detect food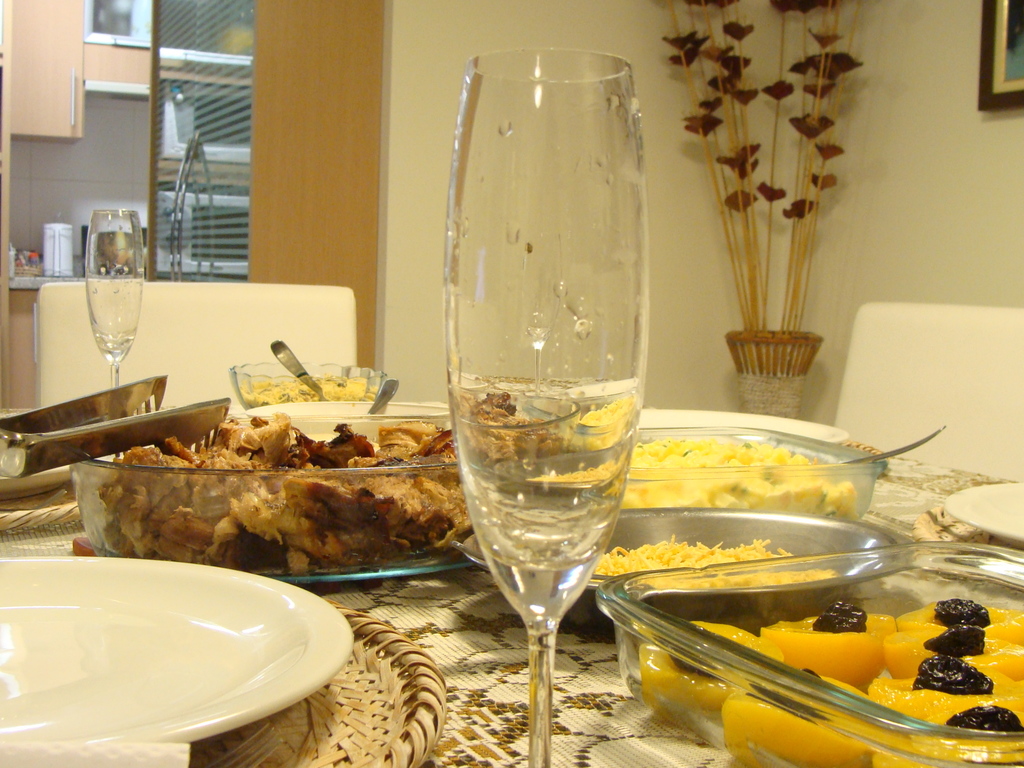
589 533 836 588
